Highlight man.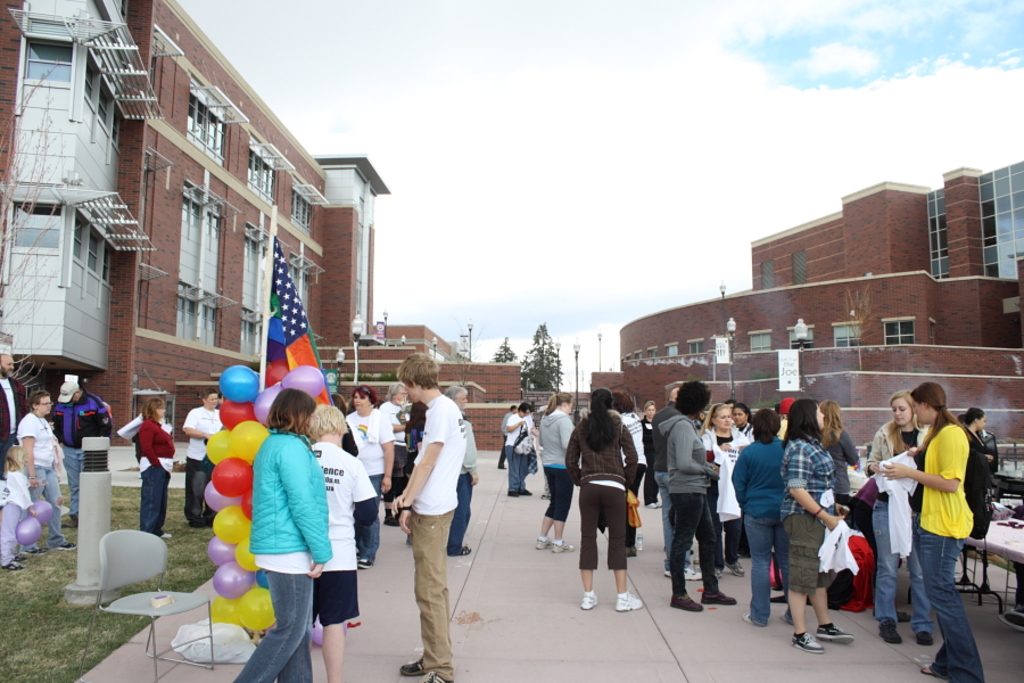
Highlighted region: <box>0,354,28,484</box>.
